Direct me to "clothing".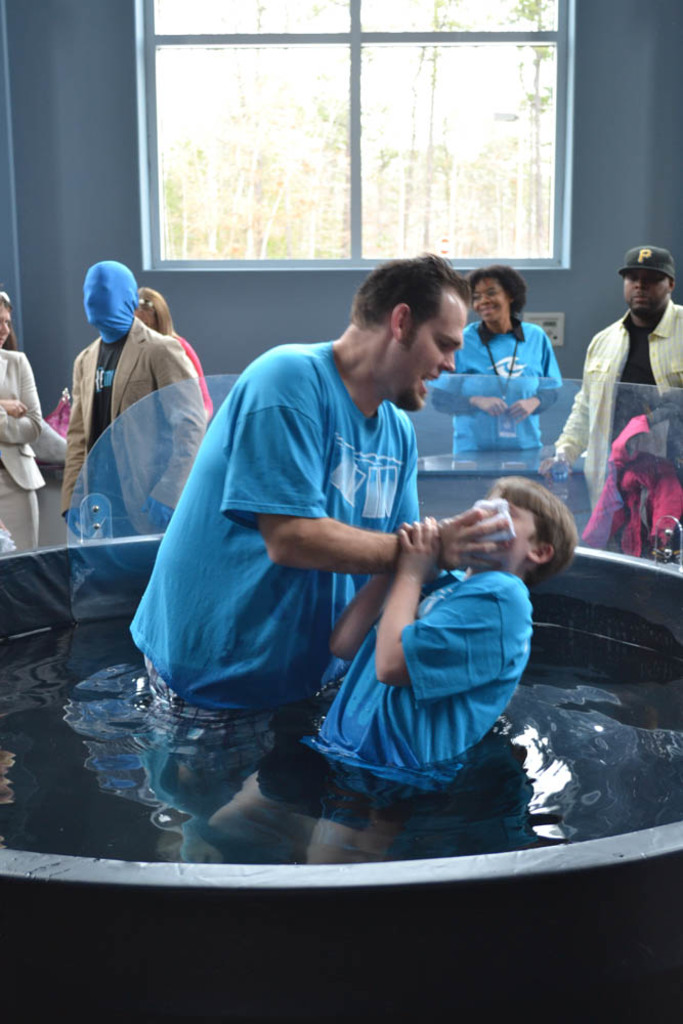
Direction: x1=256, y1=558, x2=527, y2=819.
